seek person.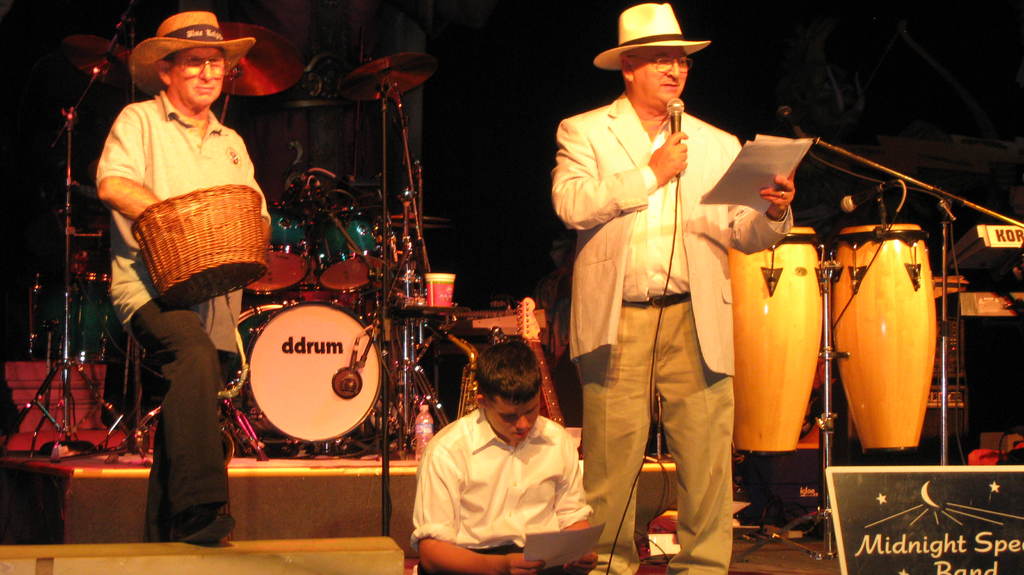
bbox=(412, 343, 596, 574).
